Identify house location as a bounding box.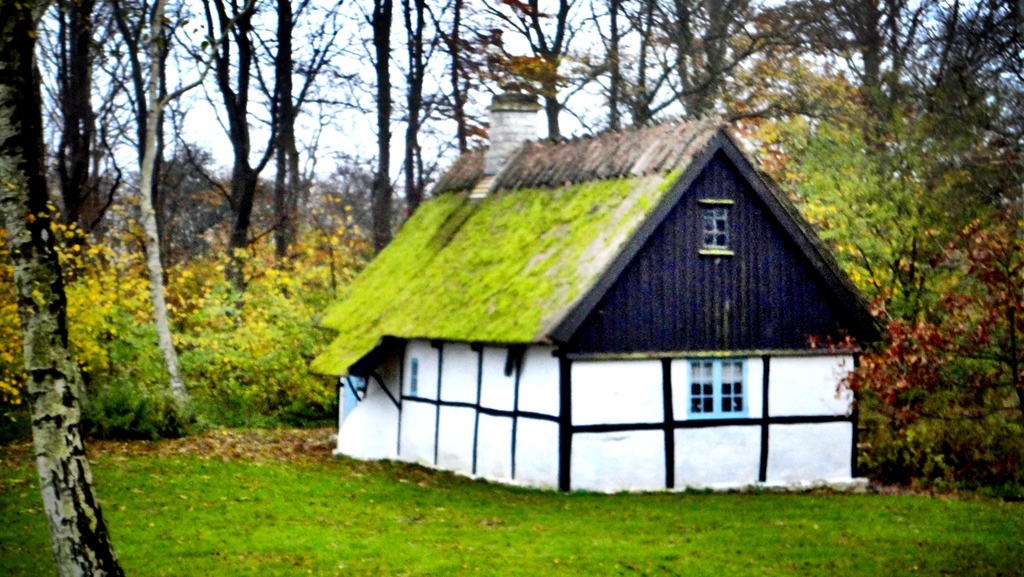
locate(273, 63, 934, 471).
